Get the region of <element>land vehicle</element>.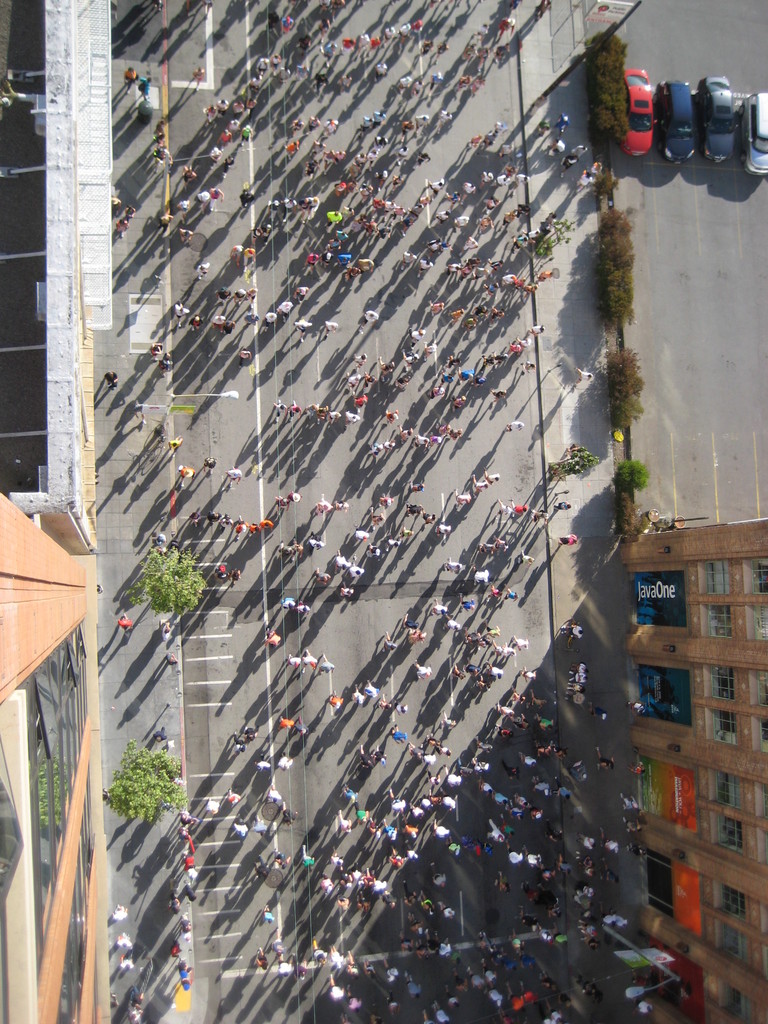
l=749, t=88, r=767, b=173.
